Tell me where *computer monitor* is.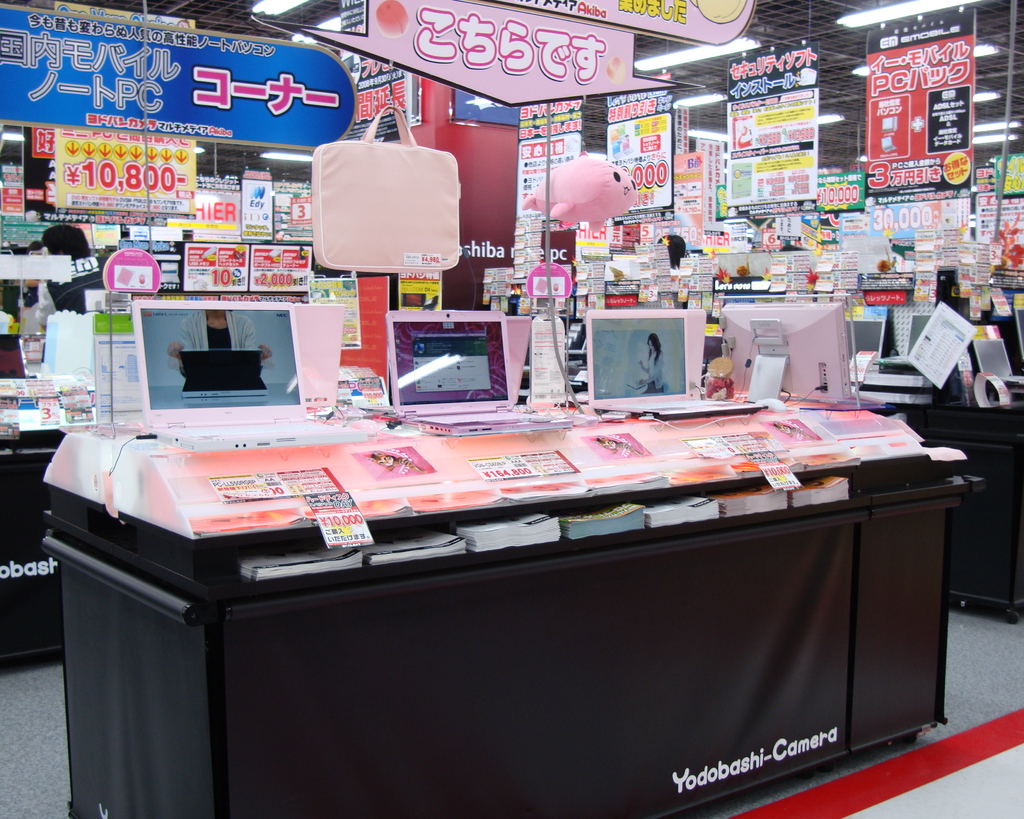
*computer monitor* is at [716, 293, 861, 413].
